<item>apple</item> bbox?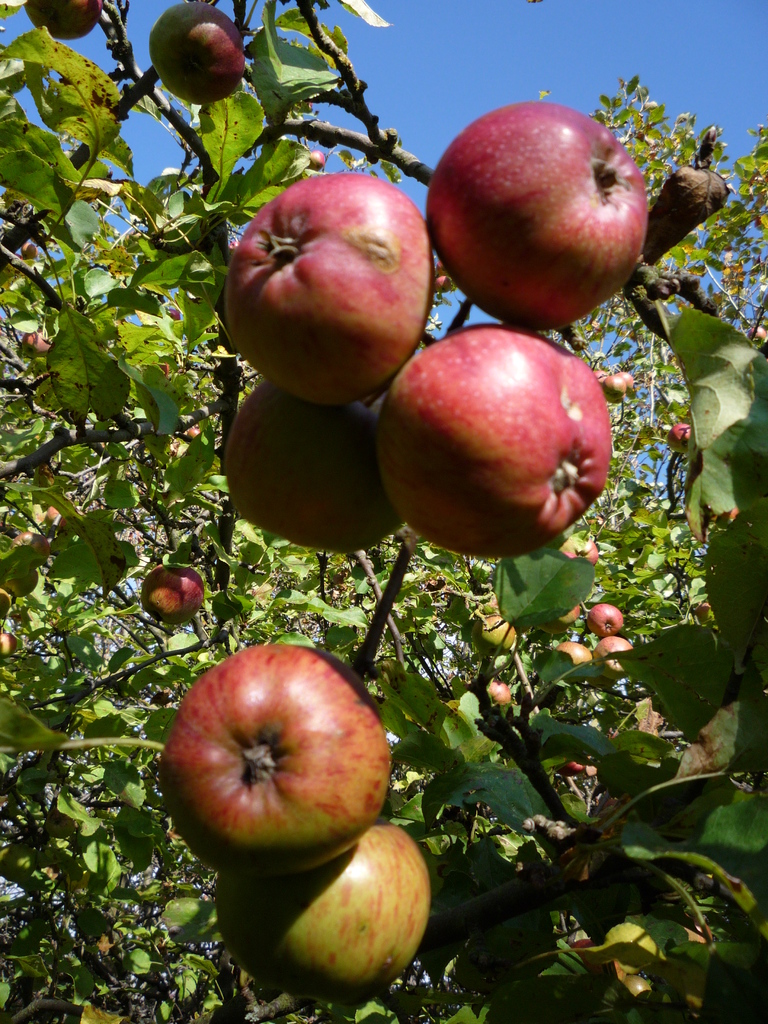
x1=9 y1=535 x2=49 y2=565
